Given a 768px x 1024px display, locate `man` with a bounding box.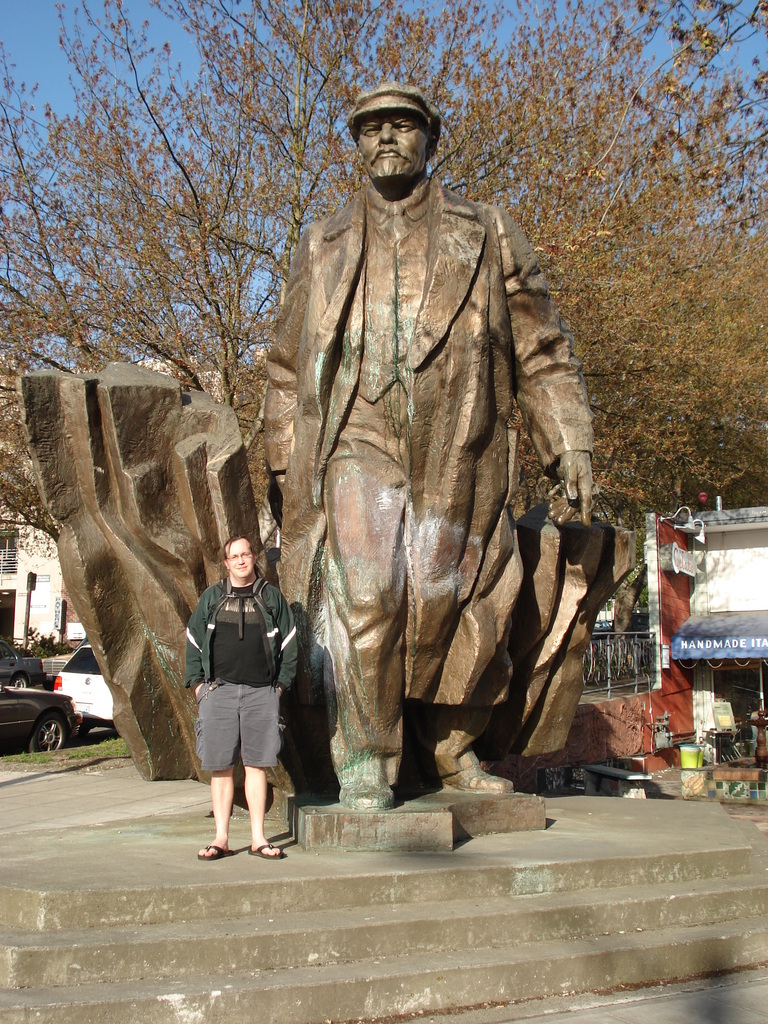
Located: select_region(259, 80, 602, 804).
